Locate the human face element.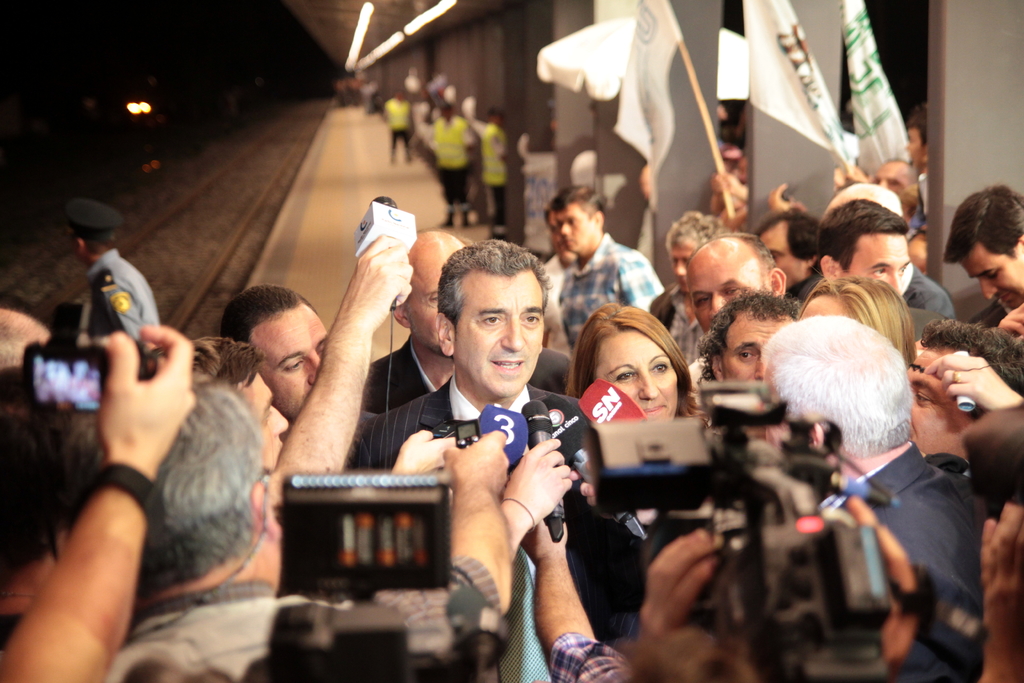
Element bbox: (x1=717, y1=309, x2=797, y2=377).
